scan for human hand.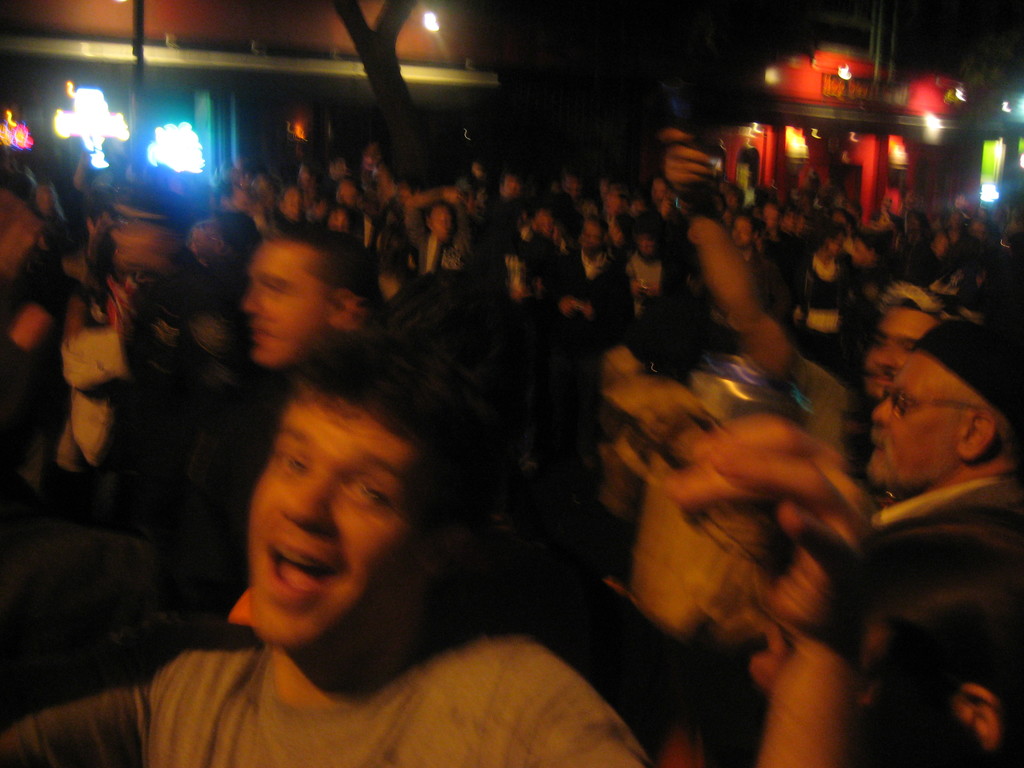
Scan result: region(658, 127, 719, 200).
